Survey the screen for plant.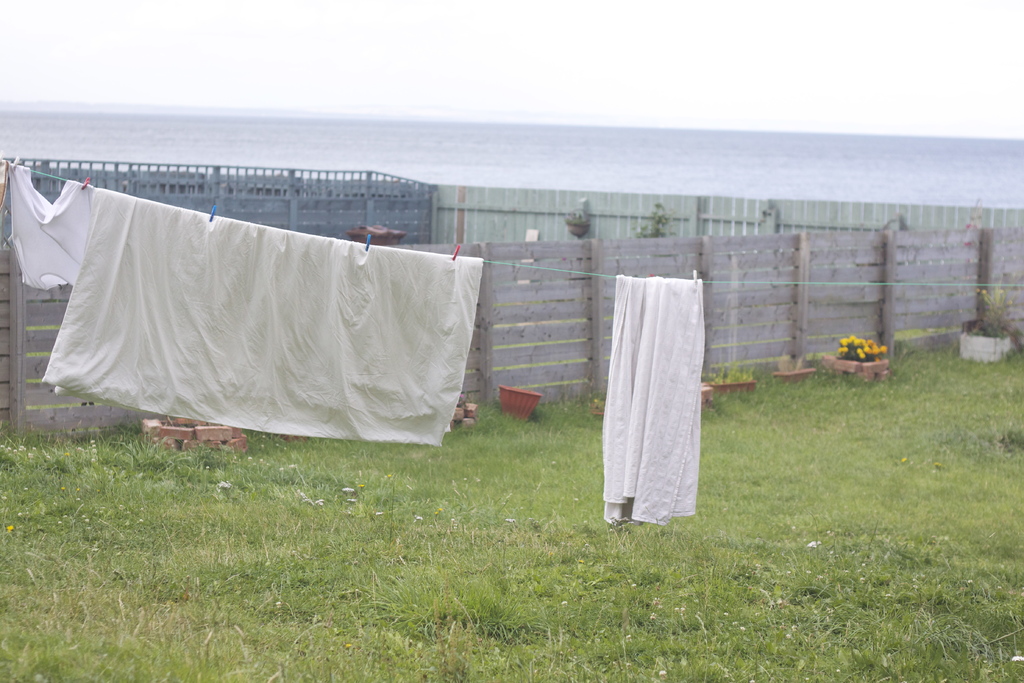
Survey found: 834/333/884/358.
